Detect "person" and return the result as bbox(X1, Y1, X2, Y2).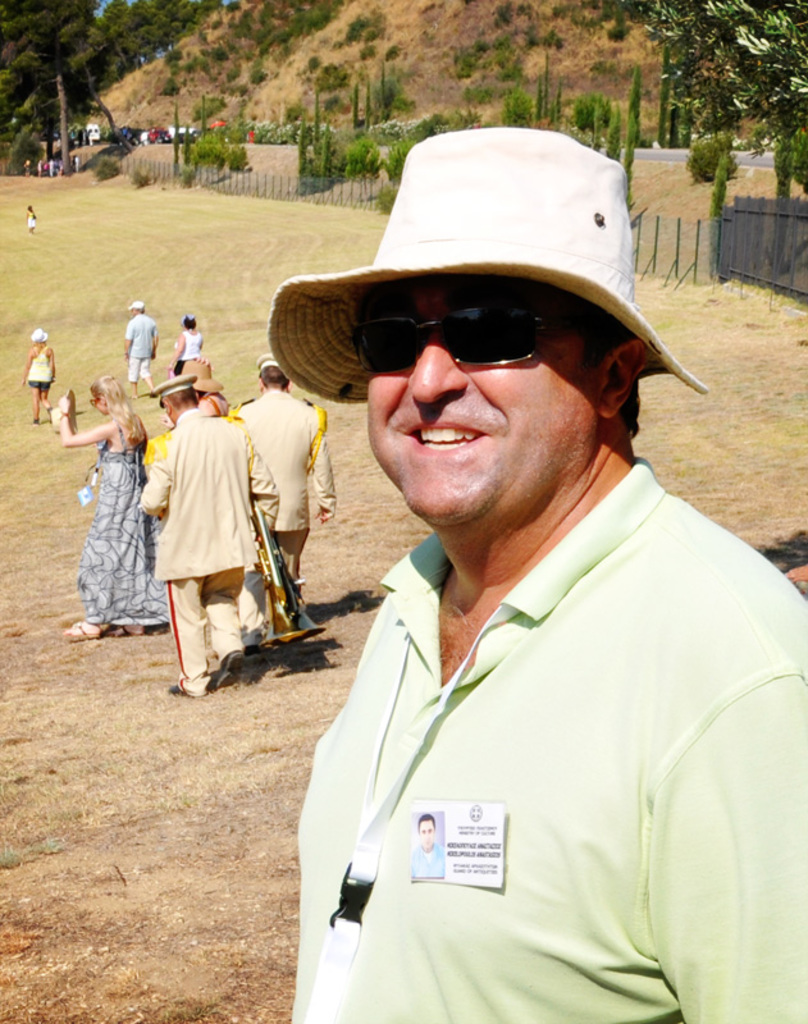
bbox(49, 306, 342, 687).
